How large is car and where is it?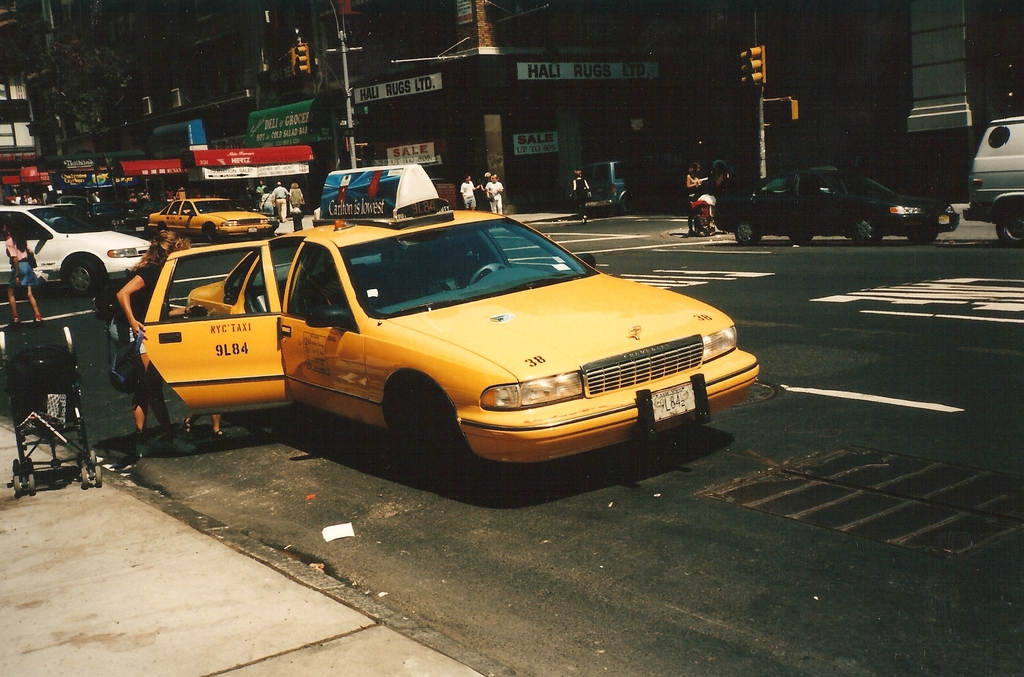
Bounding box: bbox=(133, 161, 762, 500).
